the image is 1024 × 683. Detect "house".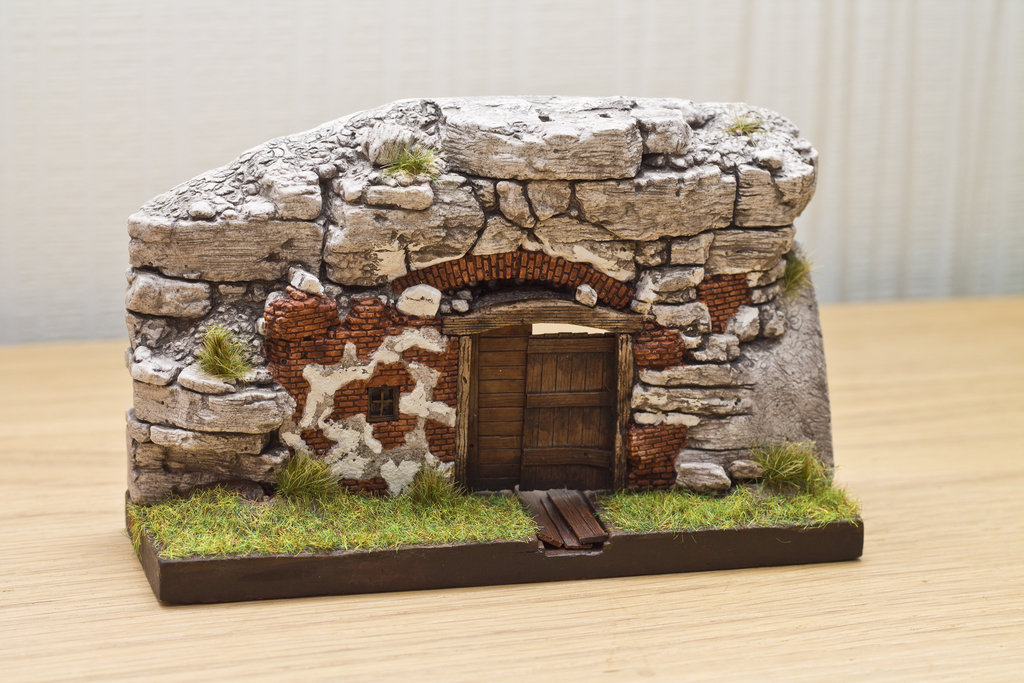
Detection: left=260, top=252, right=751, bottom=560.
